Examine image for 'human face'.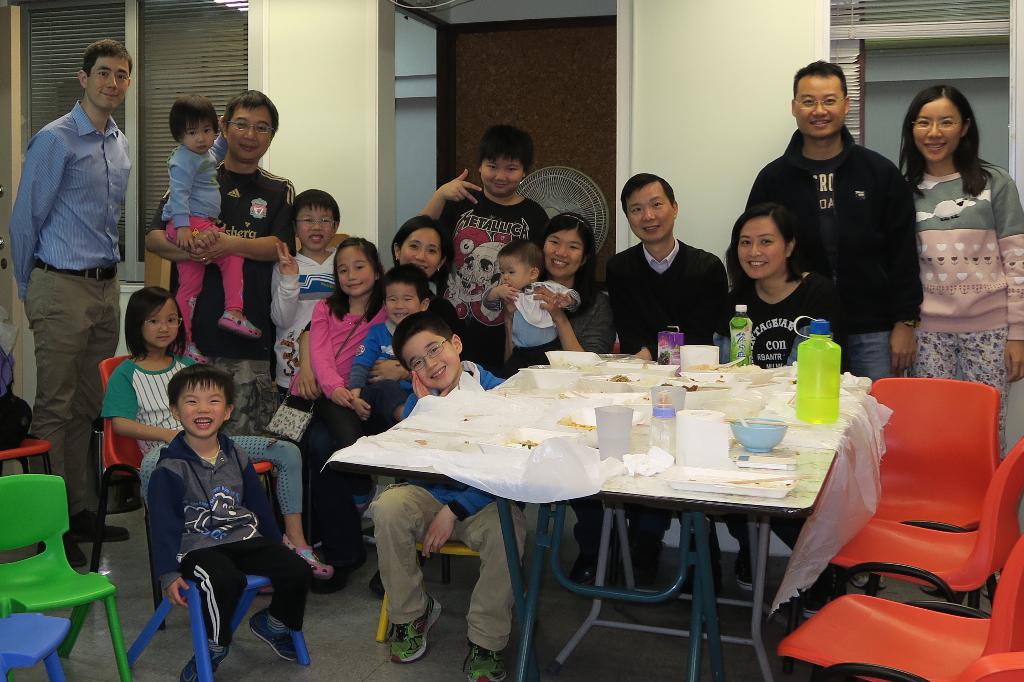
Examination result: region(737, 218, 781, 278).
